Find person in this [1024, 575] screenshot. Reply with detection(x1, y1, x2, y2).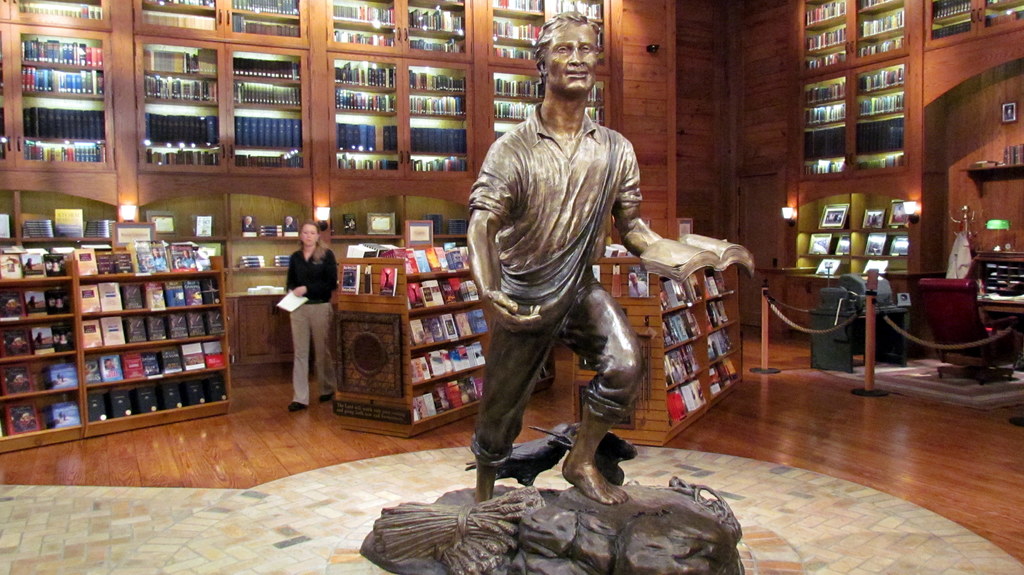
detection(464, 7, 683, 512).
